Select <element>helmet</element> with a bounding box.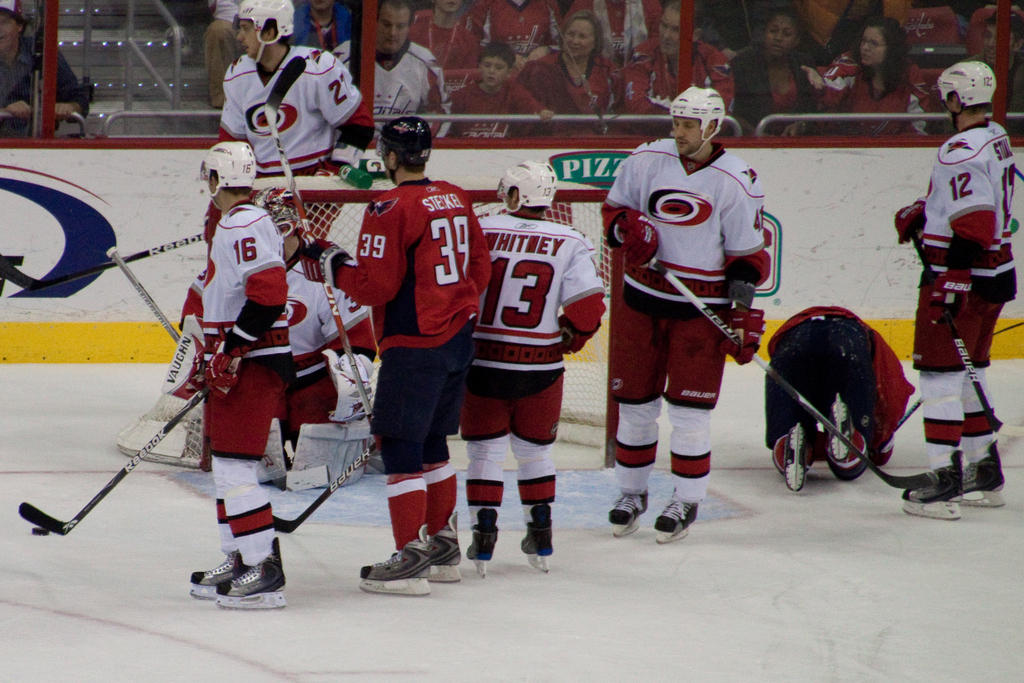
left=927, top=62, right=995, bottom=121.
